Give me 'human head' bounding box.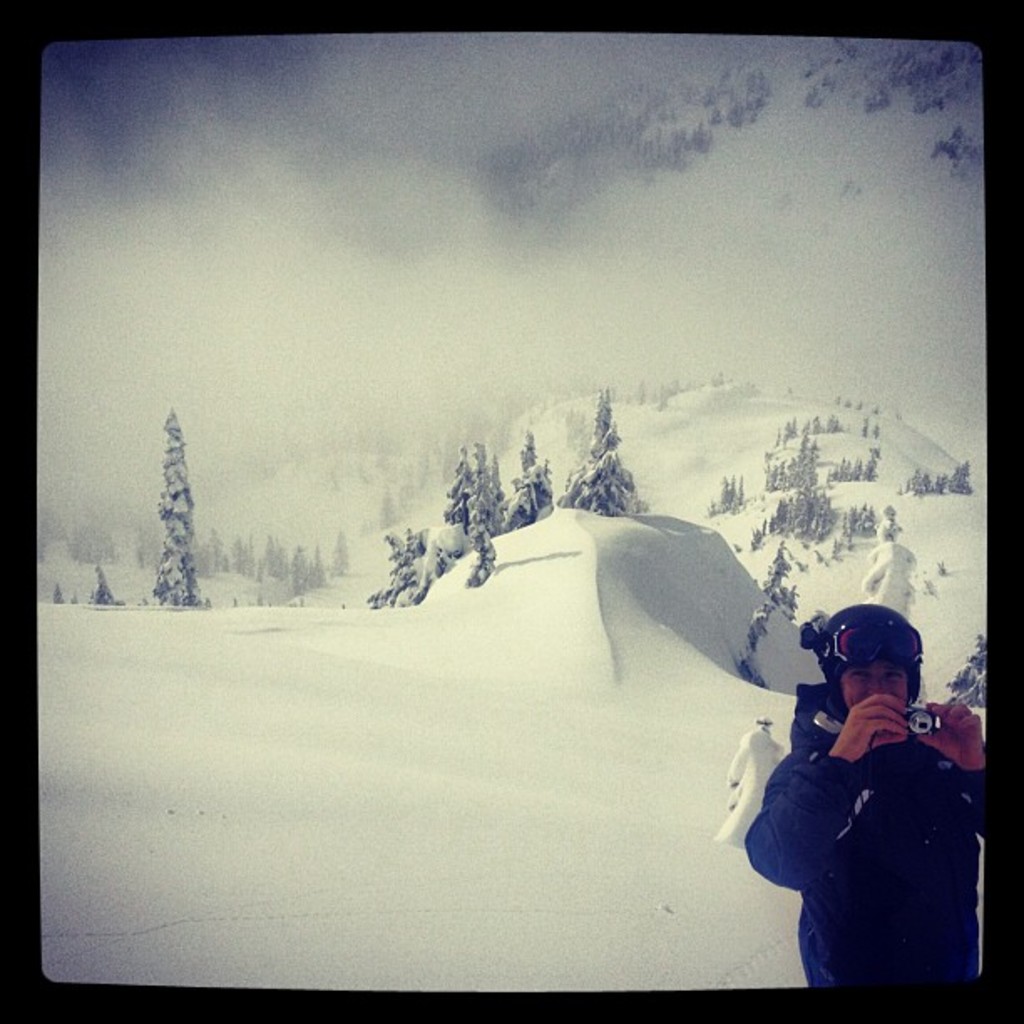
bbox=(817, 604, 924, 714).
